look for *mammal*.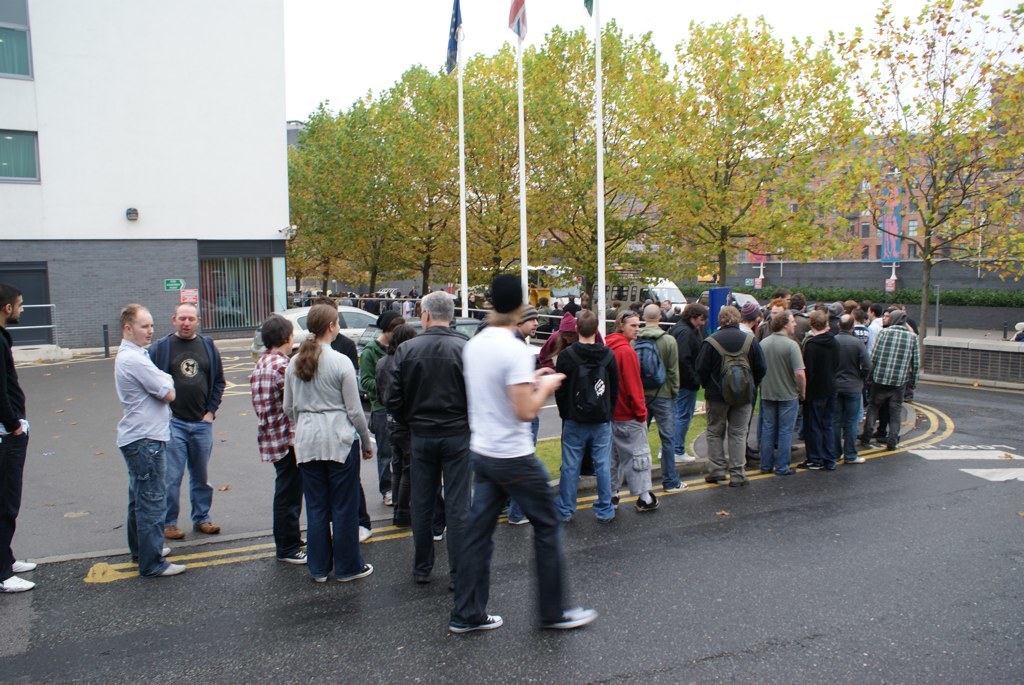
Found: l=799, t=311, r=841, b=468.
